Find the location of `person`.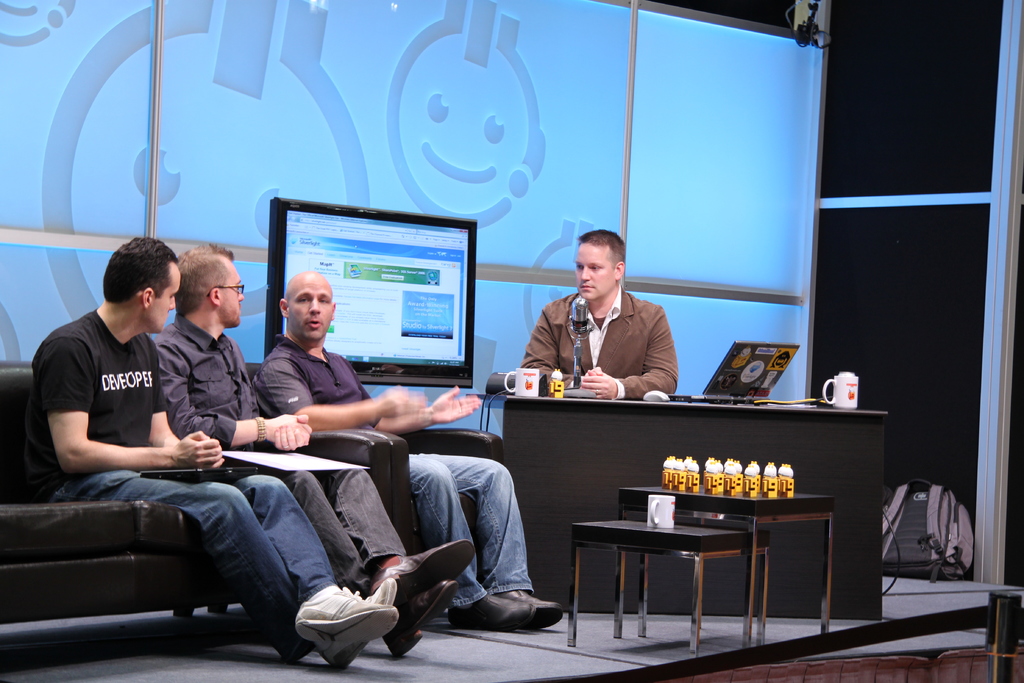
Location: bbox=(523, 227, 684, 424).
